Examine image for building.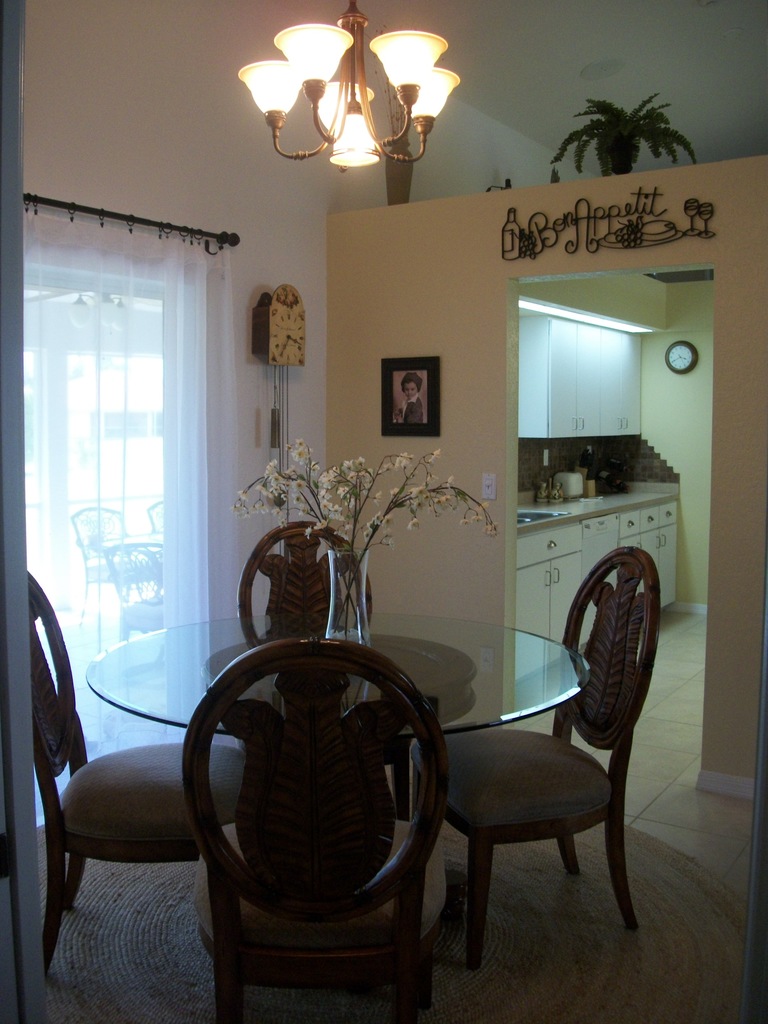
Examination result: 12 0 767 1023.
